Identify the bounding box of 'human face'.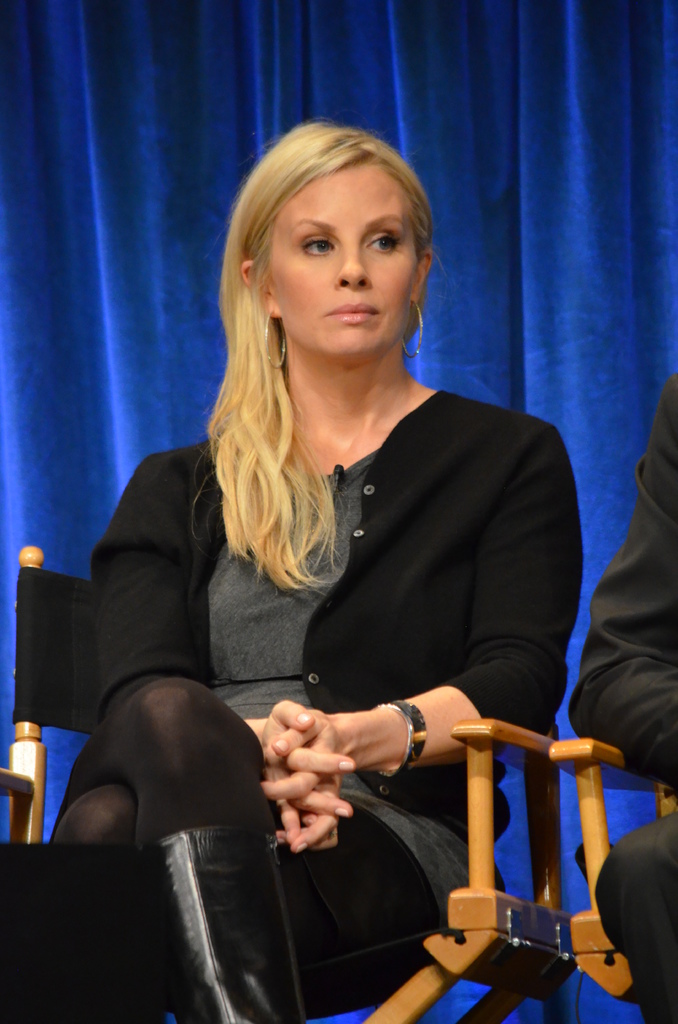
<region>272, 166, 418, 360</region>.
